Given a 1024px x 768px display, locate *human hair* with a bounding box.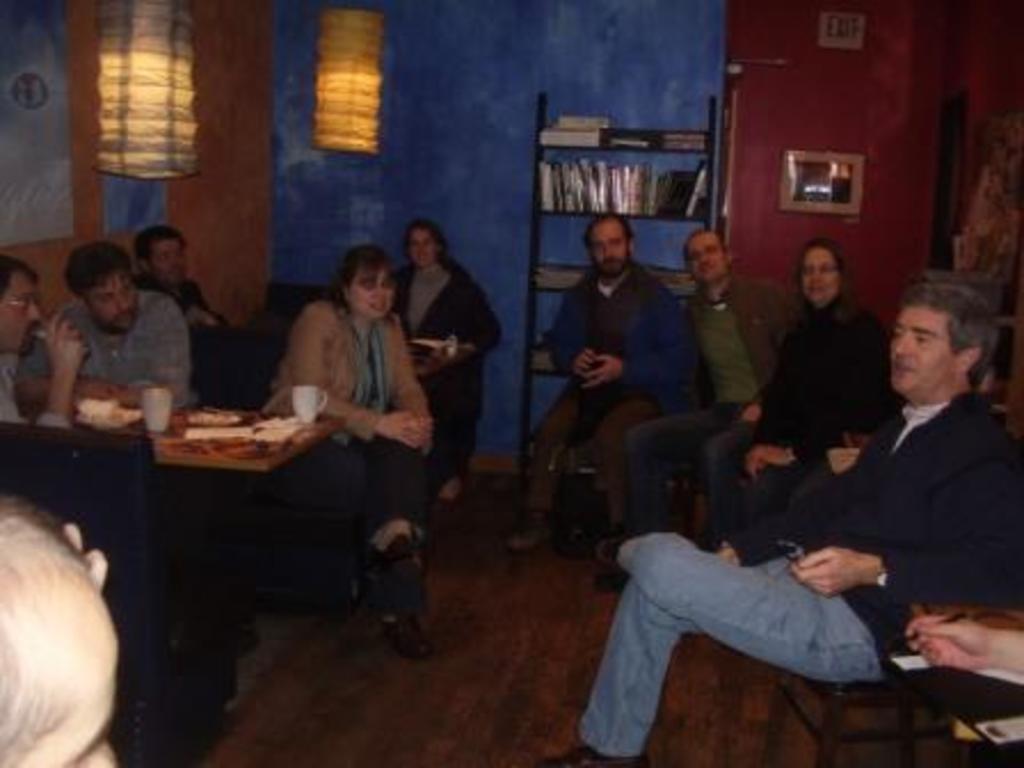
Located: 123, 224, 183, 283.
